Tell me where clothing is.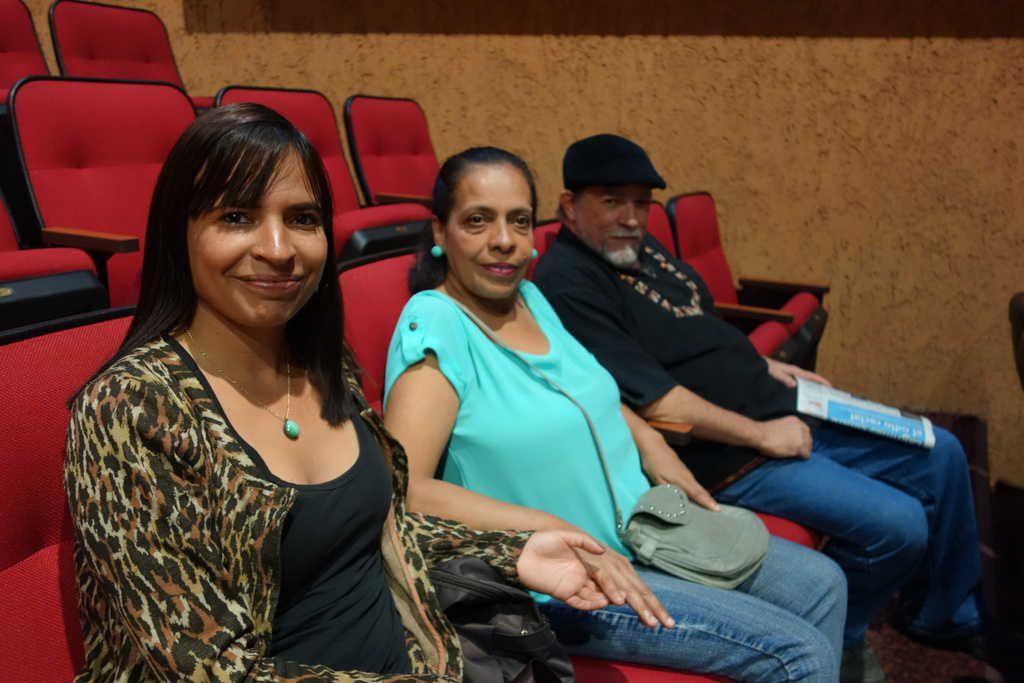
clothing is at select_region(534, 223, 990, 639).
